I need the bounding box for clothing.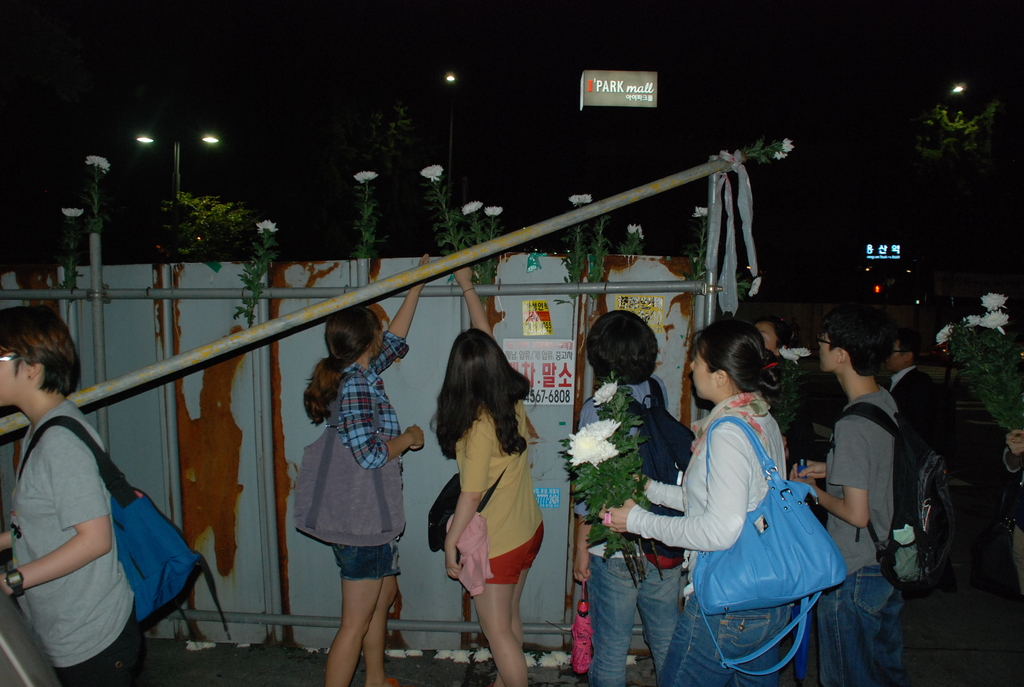
Here it is: bbox=[572, 374, 684, 686].
